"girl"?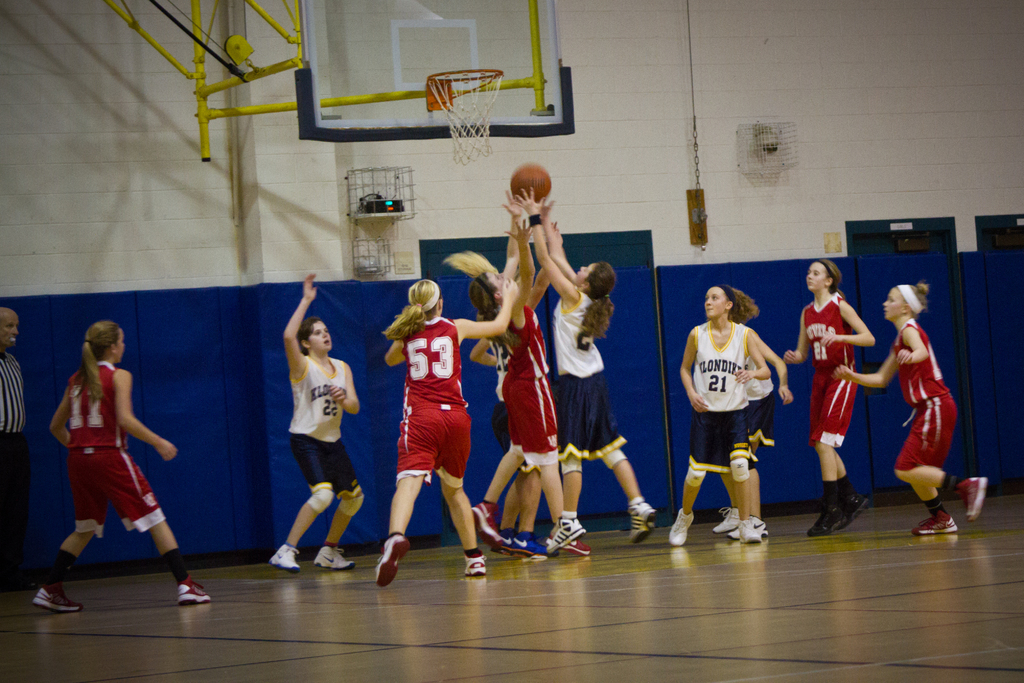
(712,325,787,538)
